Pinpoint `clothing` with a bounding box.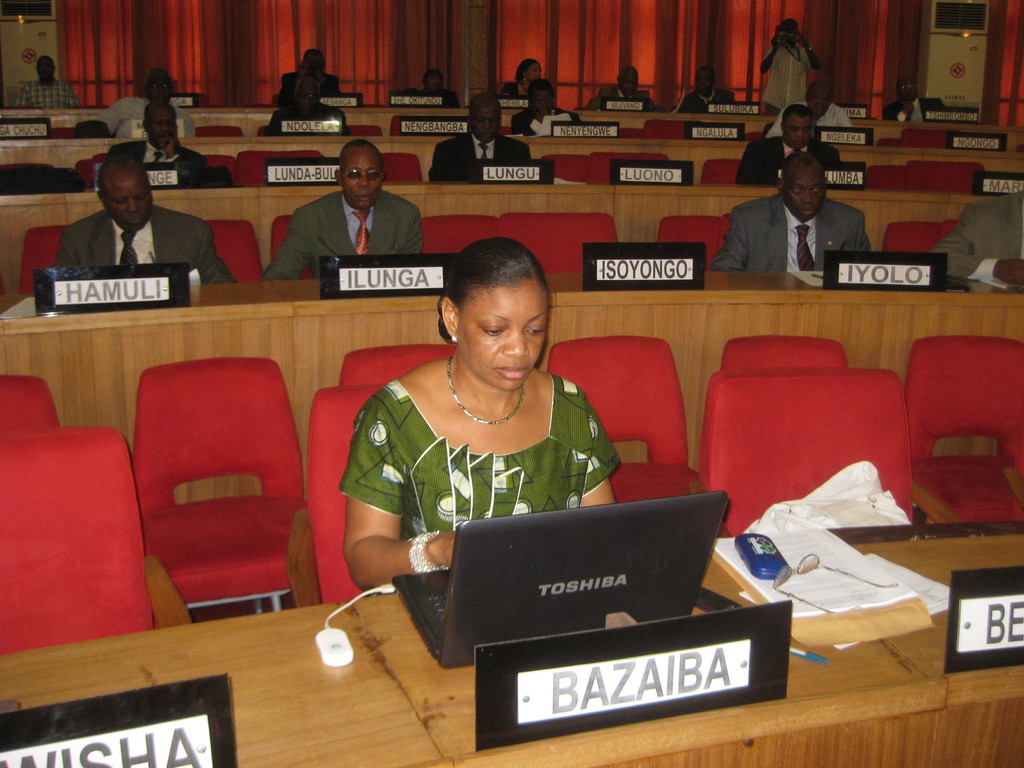
[735, 130, 847, 193].
